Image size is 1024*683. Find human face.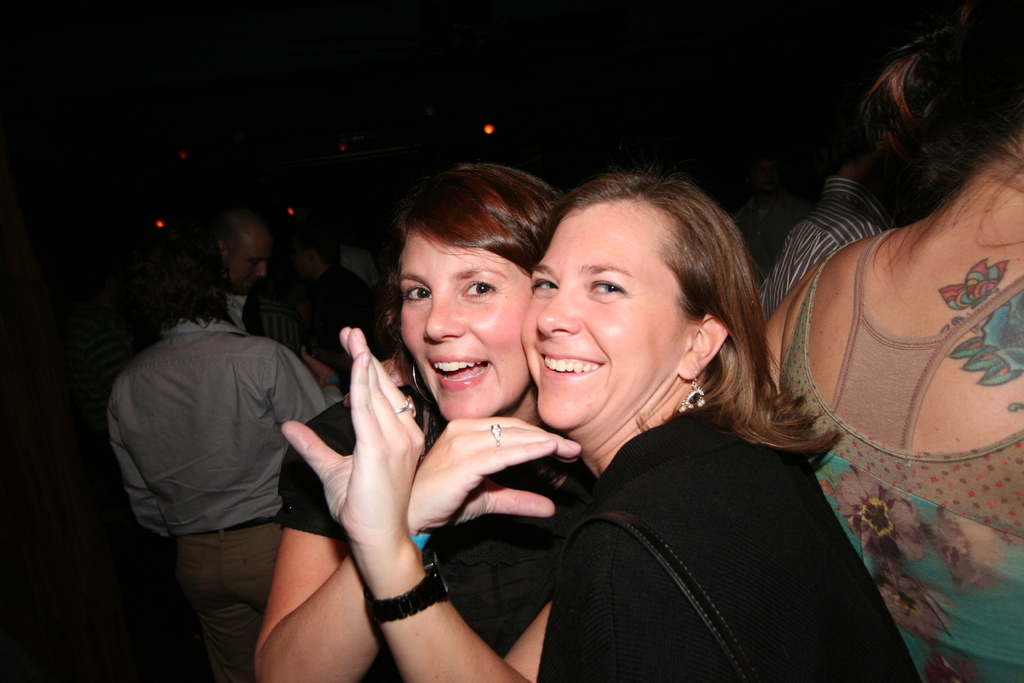
BBox(228, 227, 268, 298).
